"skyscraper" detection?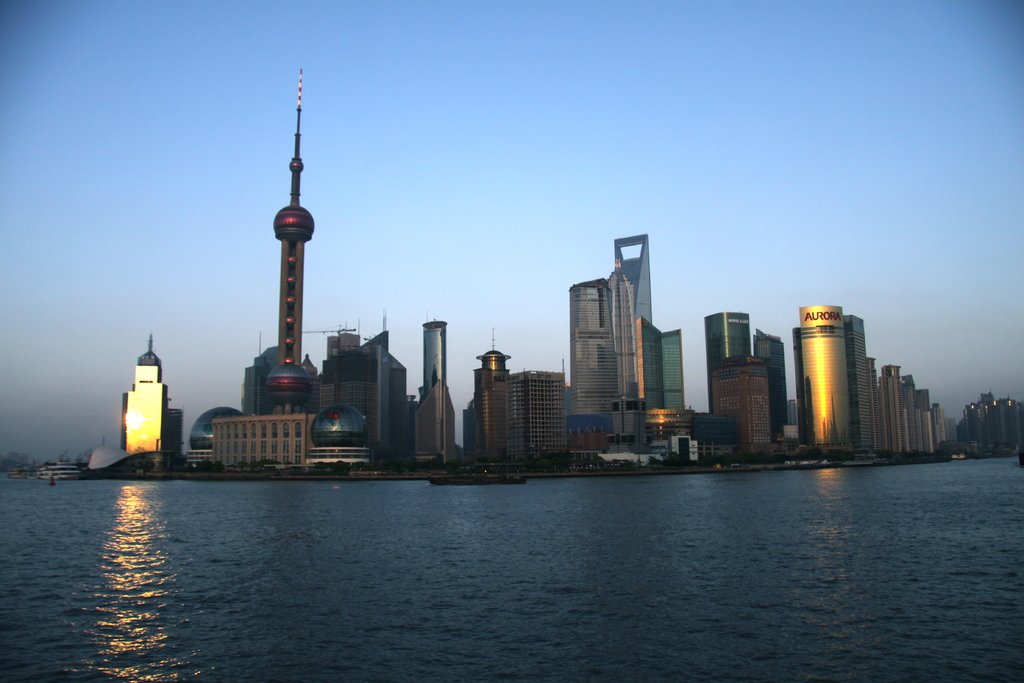
[x1=614, y1=232, x2=650, y2=328]
